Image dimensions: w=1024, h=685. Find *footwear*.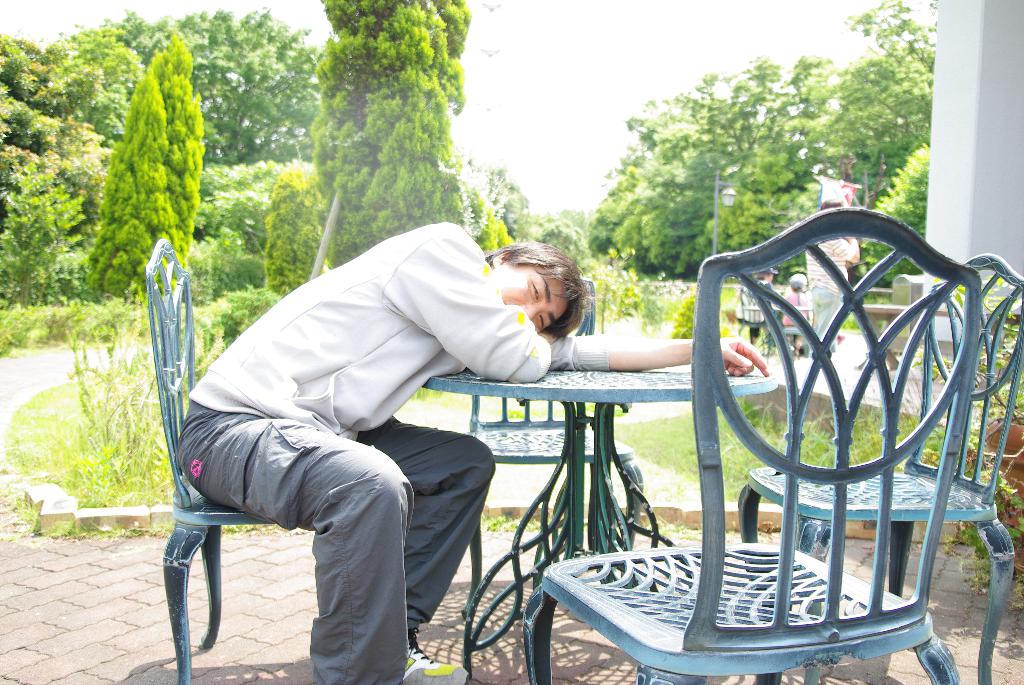
(x1=397, y1=627, x2=471, y2=684).
